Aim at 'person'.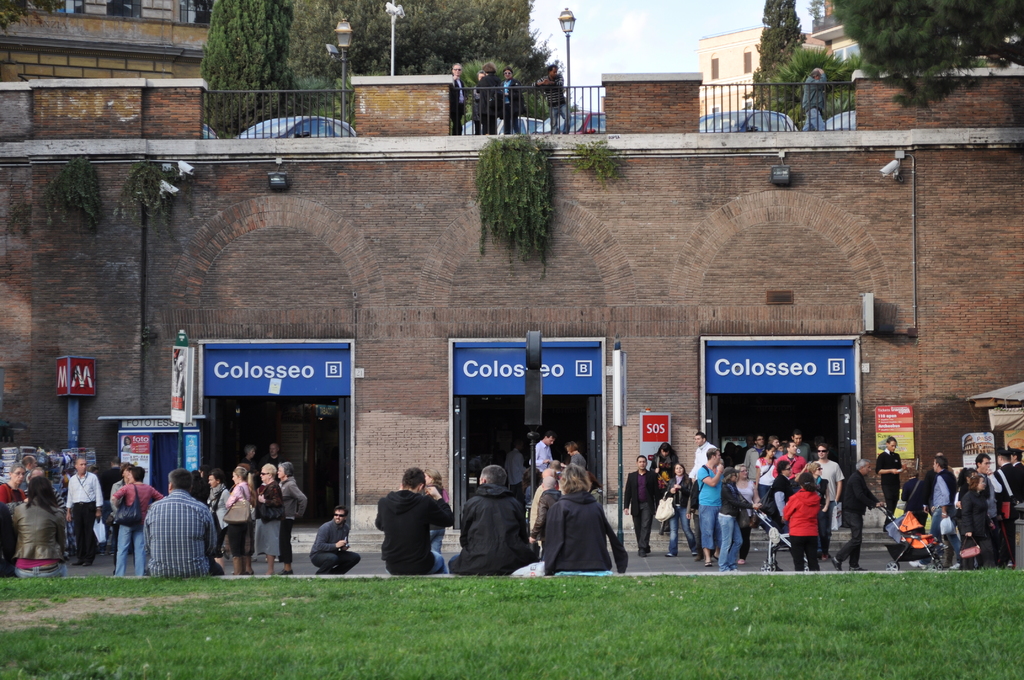
Aimed at bbox(872, 436, 909, 531).
